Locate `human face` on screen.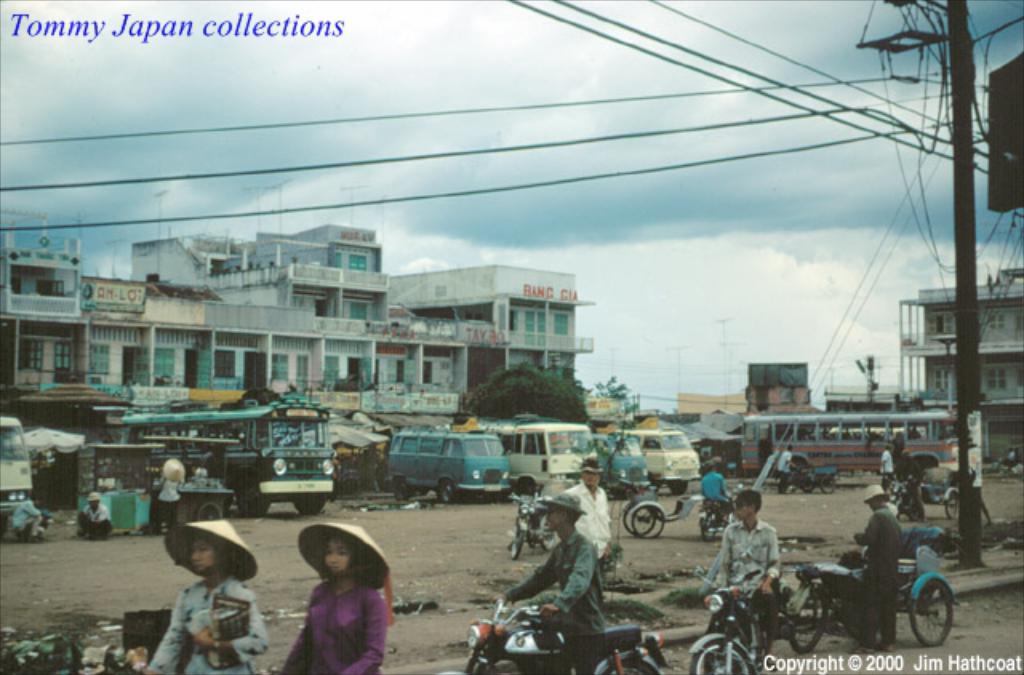
On screen at [586, 473, 595, 486].
